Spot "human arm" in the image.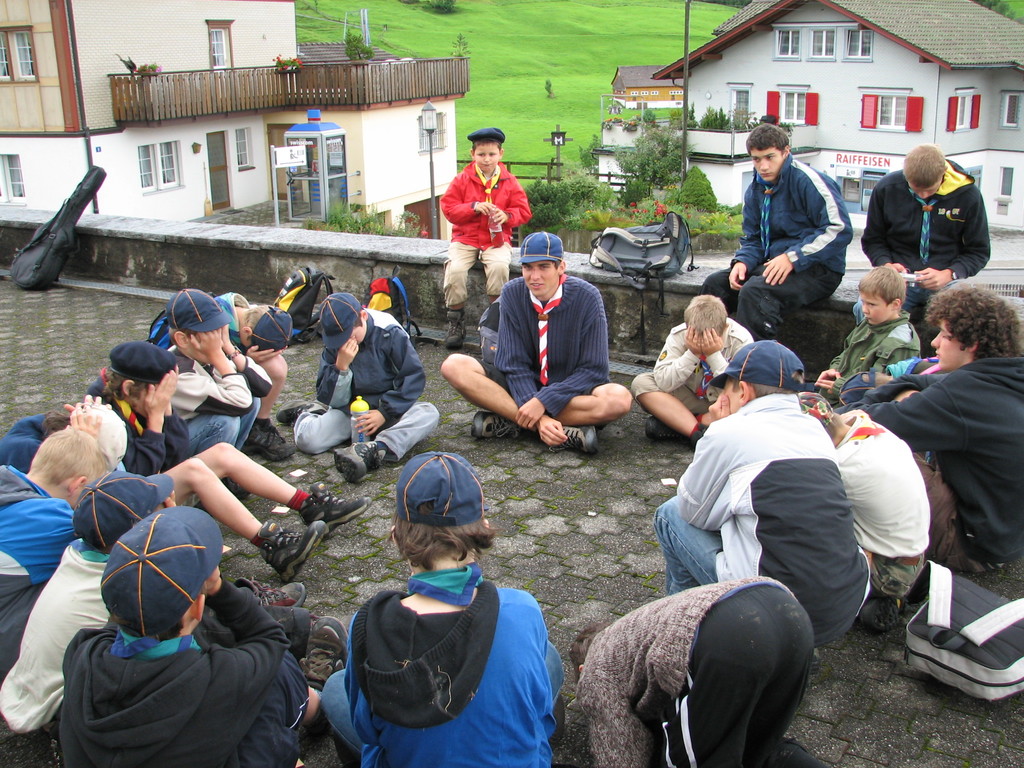
"human arm" found at left=861, top=189, right=908, bottom=273.
